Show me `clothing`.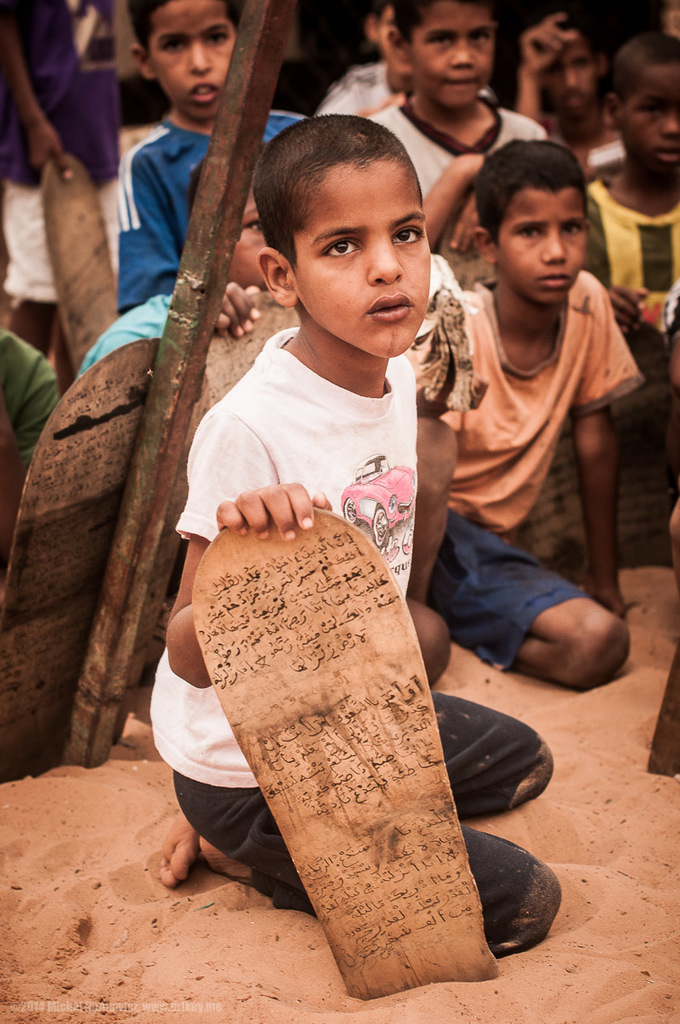
`clothing` is here: [left=582, top=168, right=679, bottom=456].
